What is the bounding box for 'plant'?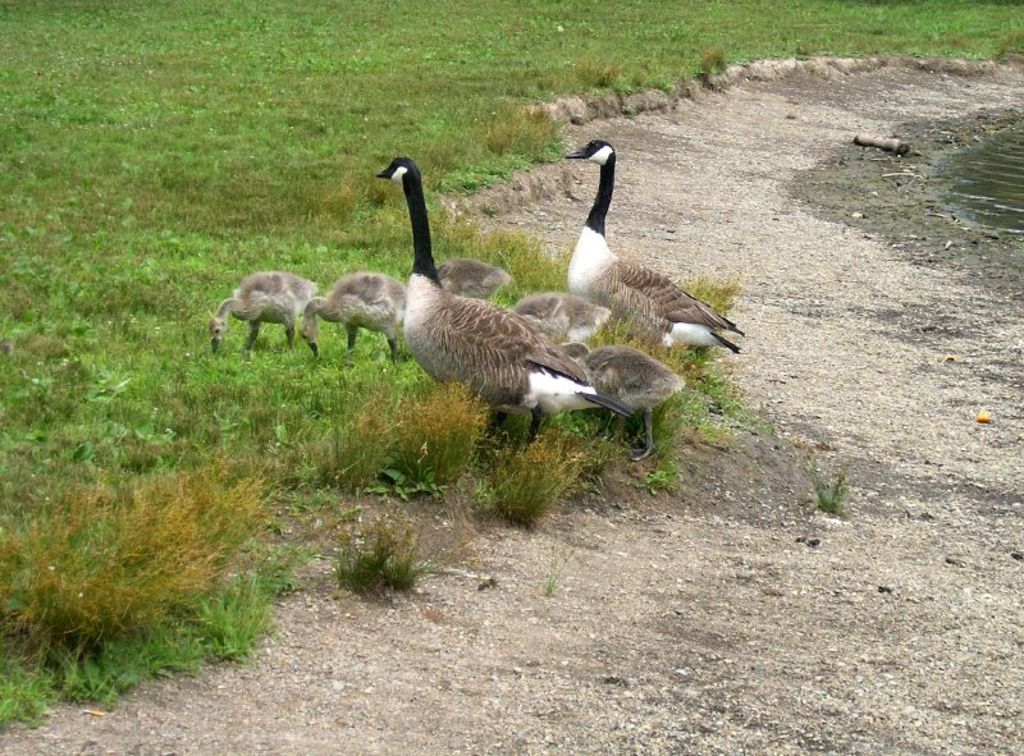
[561, 388, 690, 491].
